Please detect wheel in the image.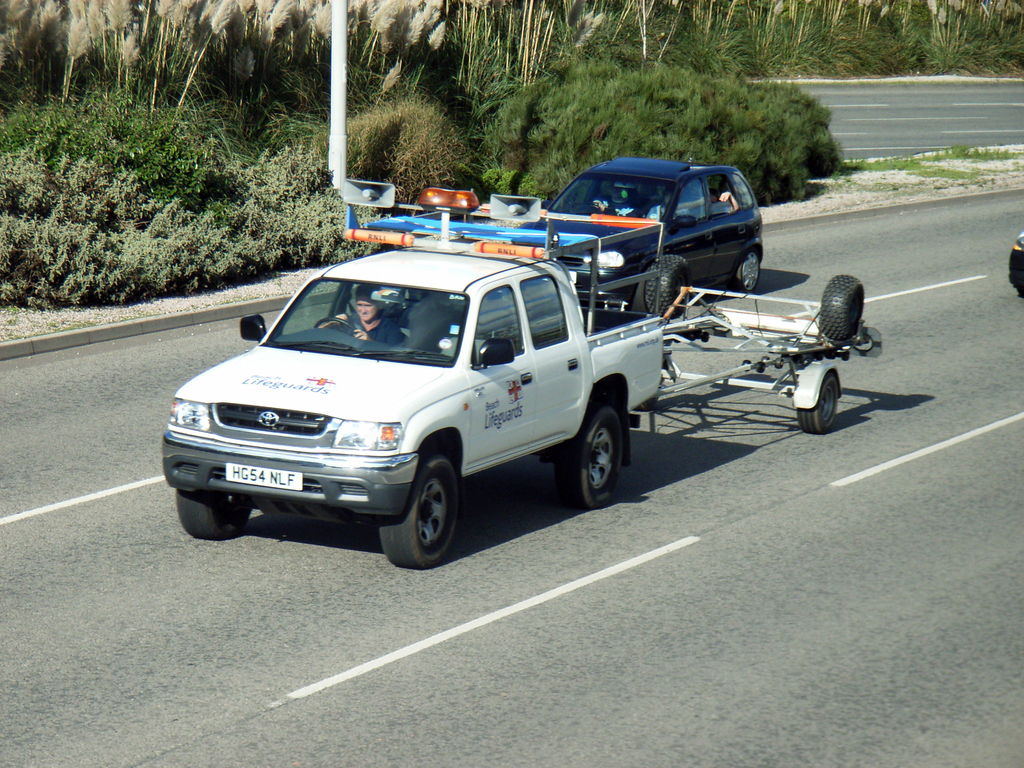
[381, 455, 465, 559].
